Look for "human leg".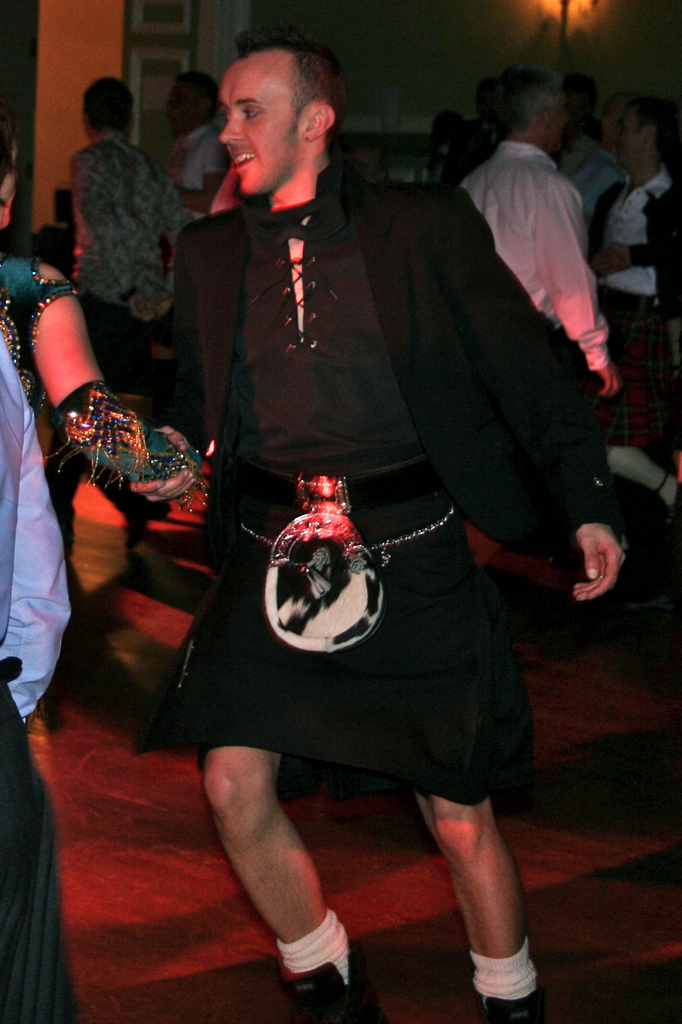
Found: region(343, 495, 553, 1023).
